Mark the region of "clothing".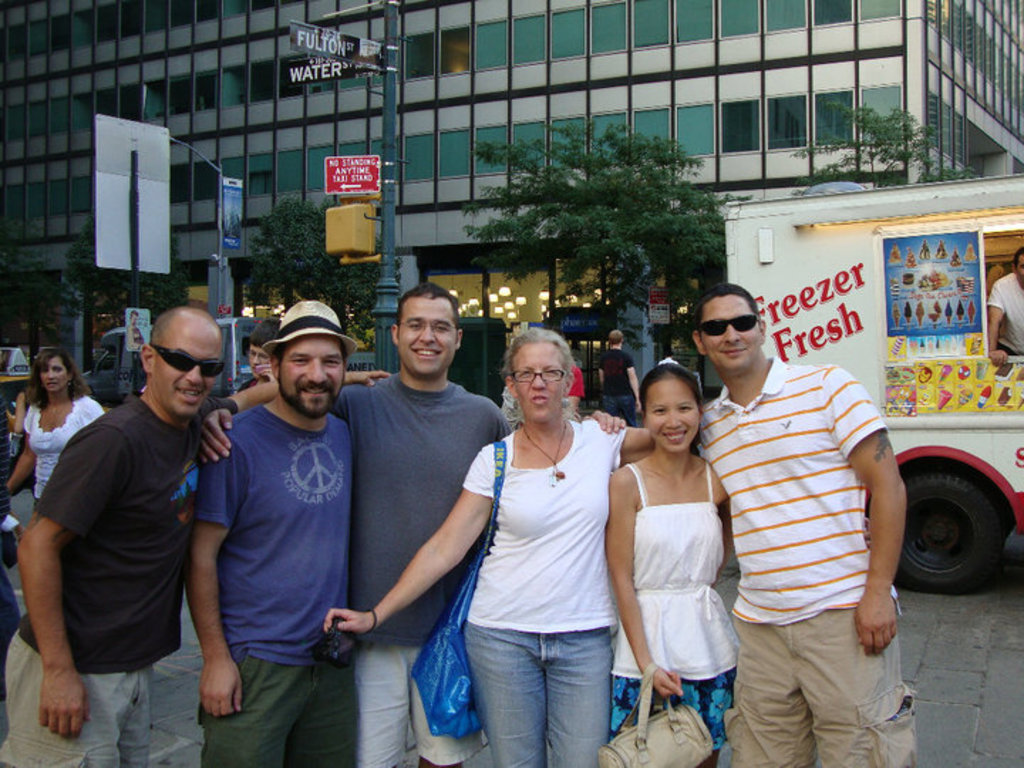
Region: (x1=988, y1=270, x2=1023, y2=354).
